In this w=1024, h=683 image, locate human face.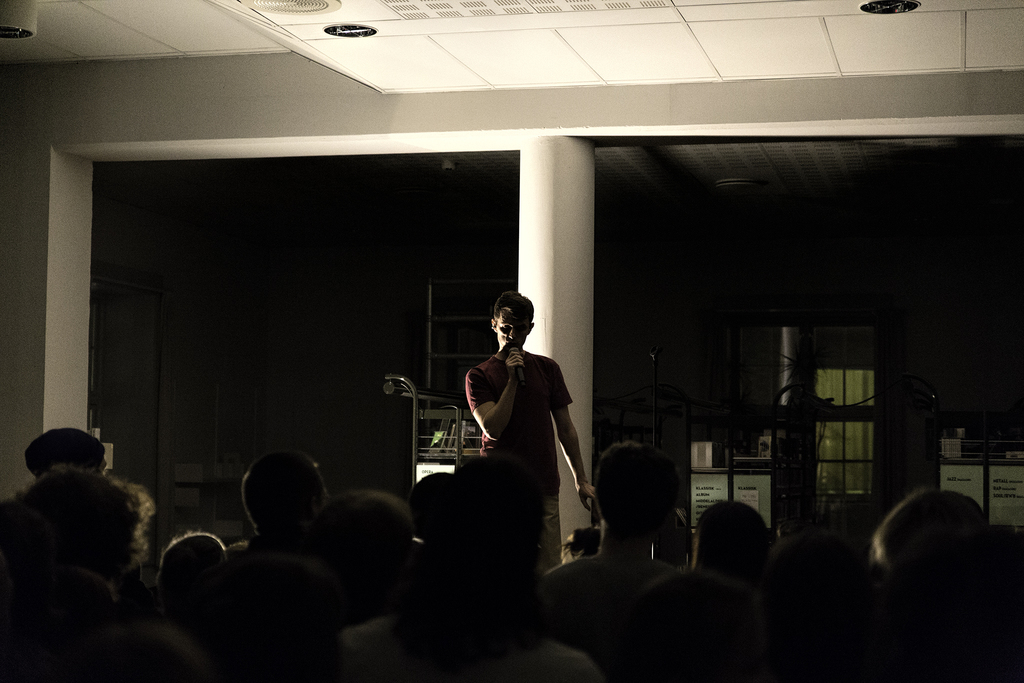
Bounding box: x1=497, y1=313, x2=529, y2=349.
